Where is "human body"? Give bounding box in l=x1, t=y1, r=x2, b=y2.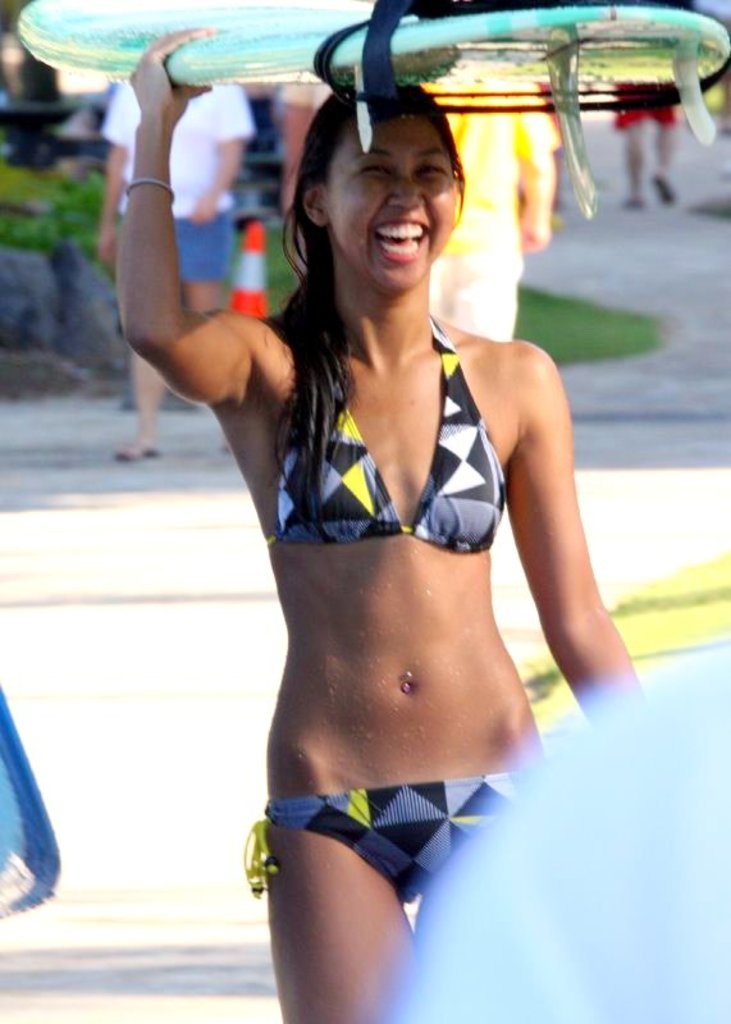
l=416, t=65, r=557, b=329.
